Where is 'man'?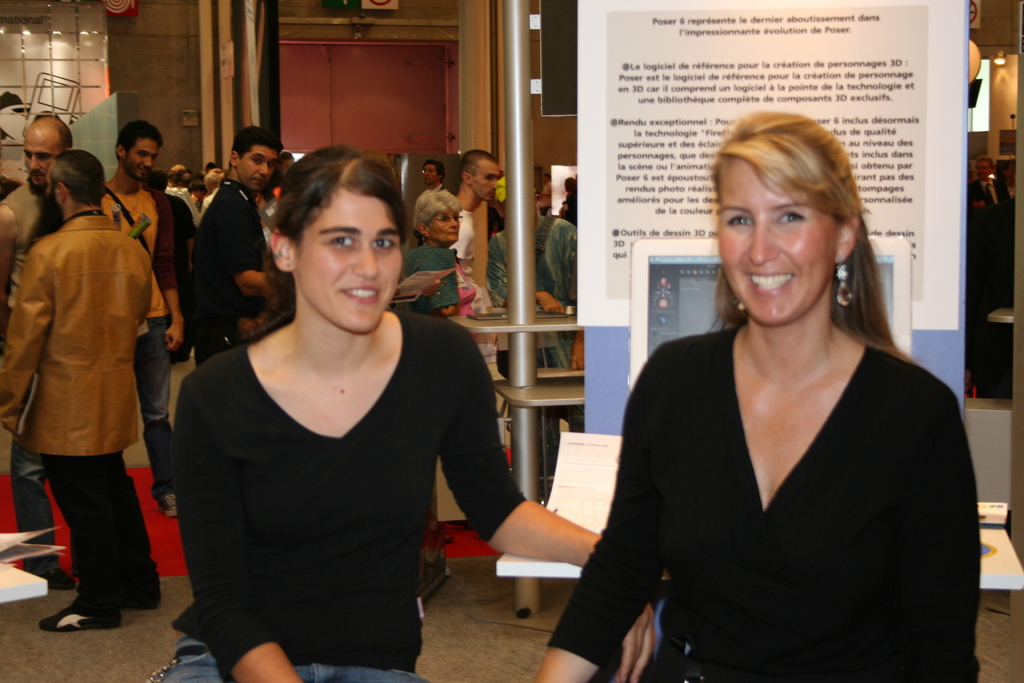
421/158/446/193.
